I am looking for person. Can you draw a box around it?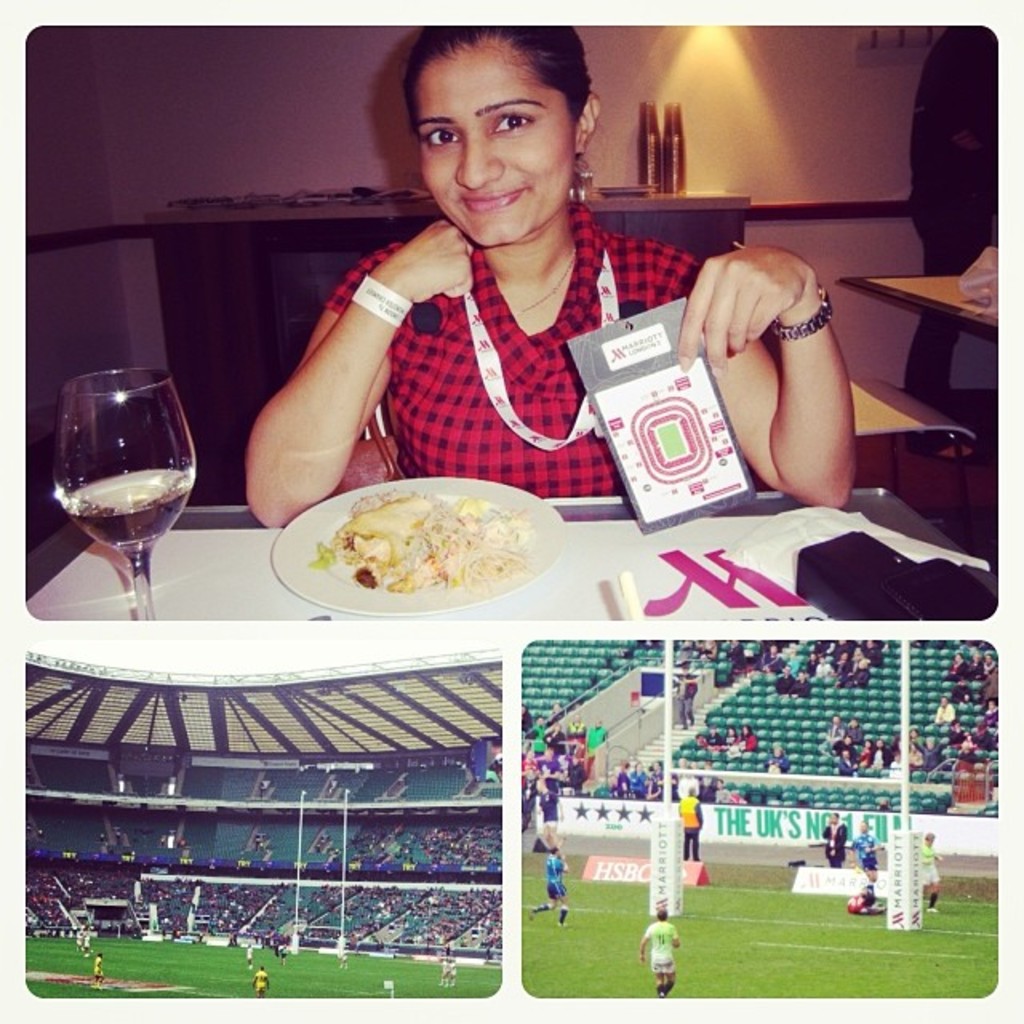
Sure, the bounding box is box(902, 26, 997, 424).
